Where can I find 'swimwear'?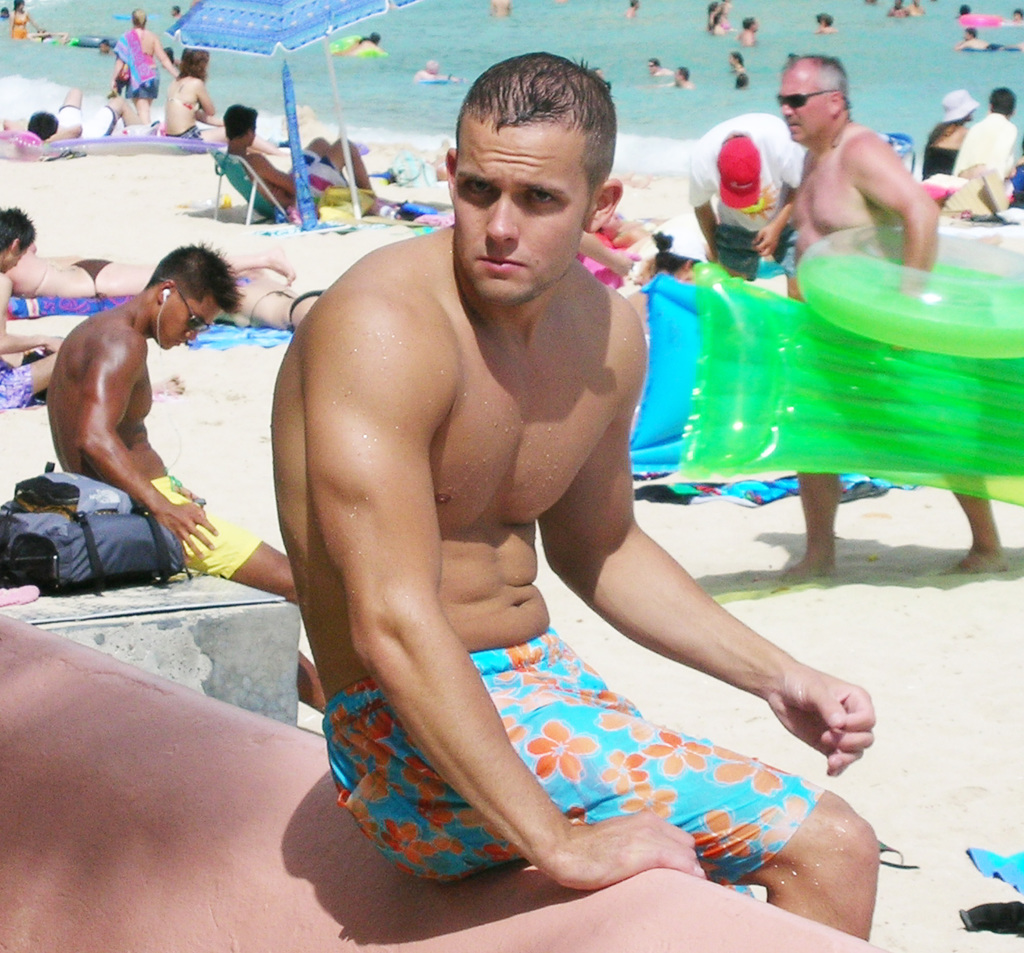
You can find it at 18, 255, 67, 302.
